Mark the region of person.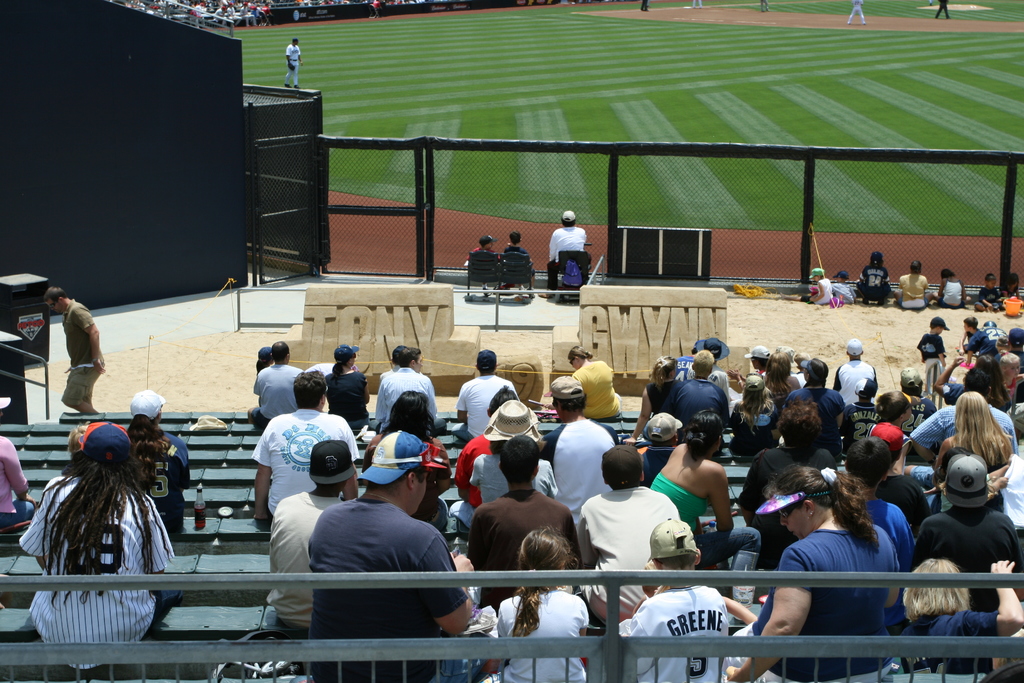
Region: [268,438,353,625].
